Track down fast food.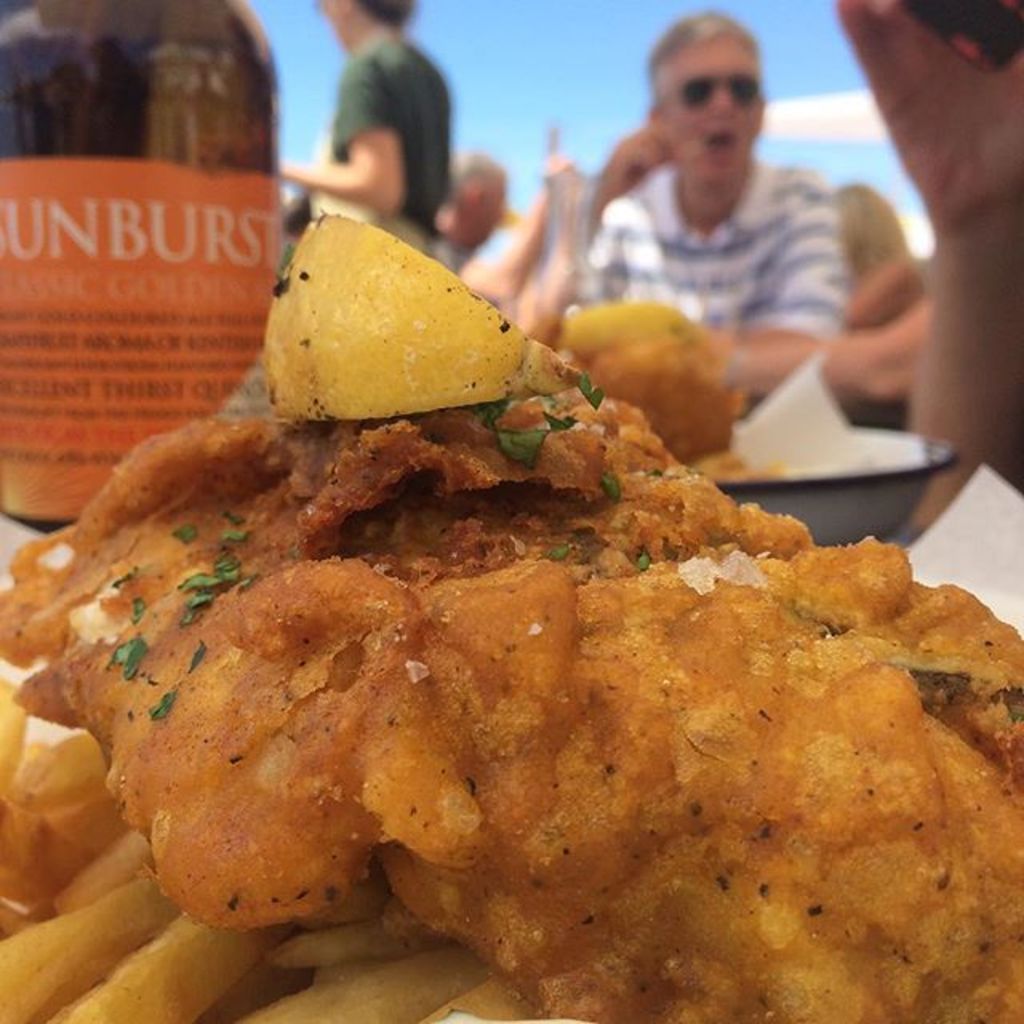
Tracked to pyautogui.locateOnScreen(589, 334, 762, 467).
